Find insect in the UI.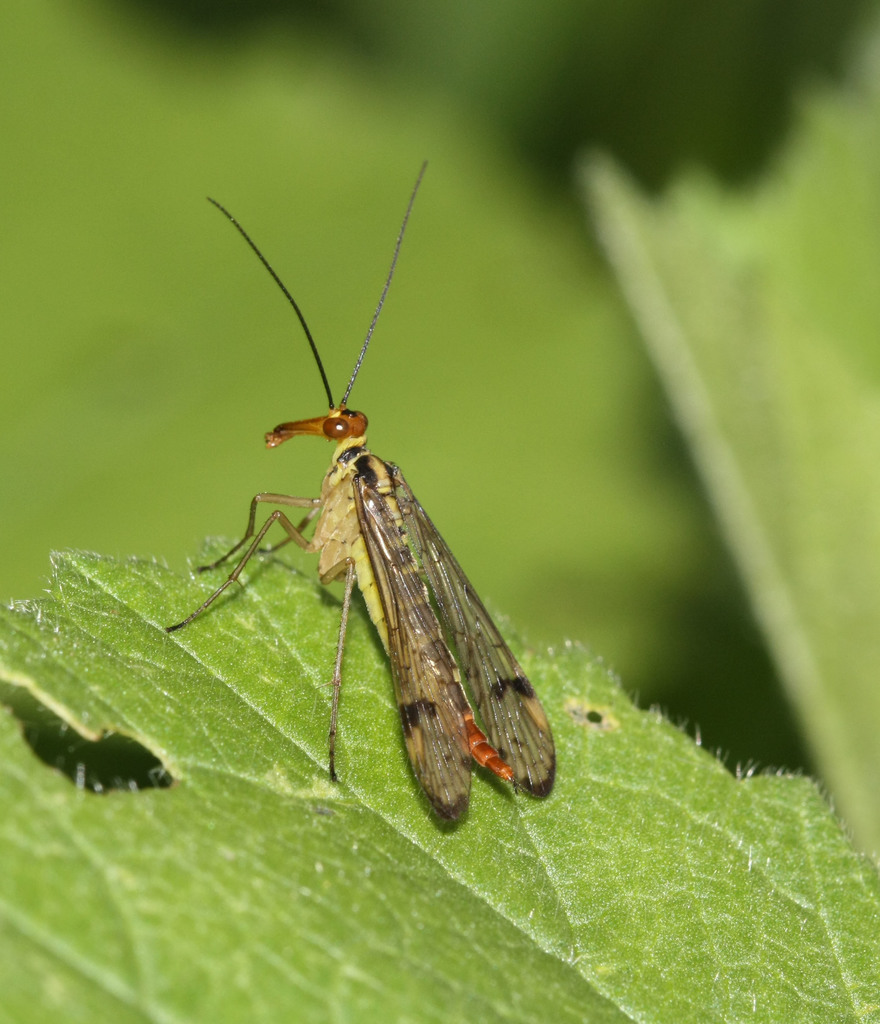
UI element at Rect(161, 163, 554, 824).
